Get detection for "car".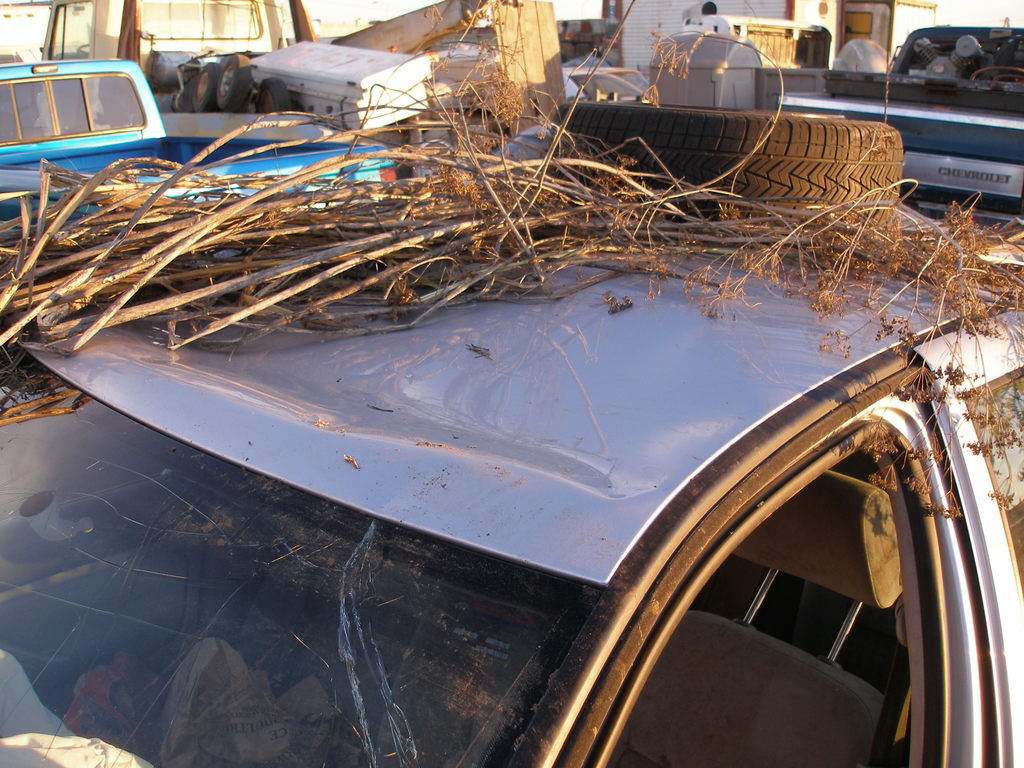
Detection: (left=0, top=60, right=184, bottom=163).
